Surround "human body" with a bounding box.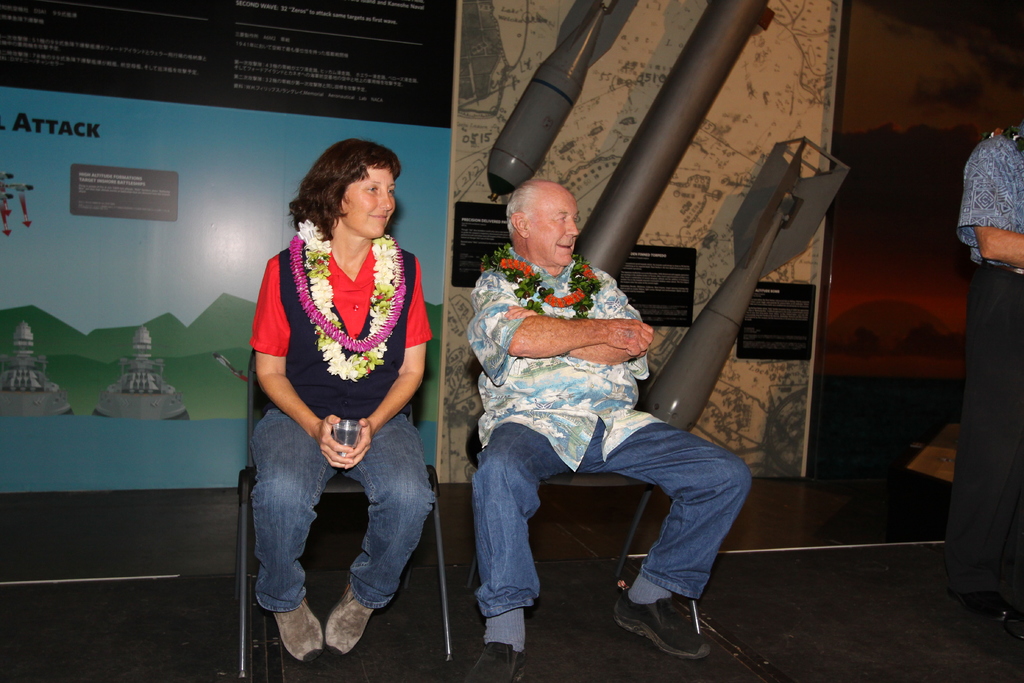
(464, 183, 756, 682).
